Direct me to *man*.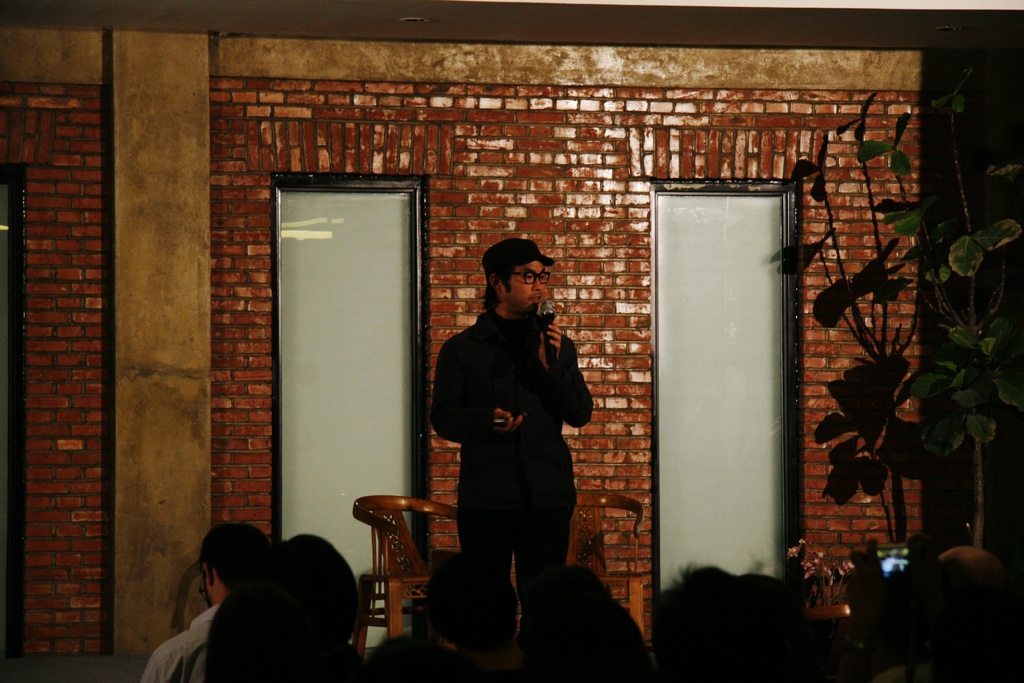
Direction: l=428, t=238, r=613, b=645.
